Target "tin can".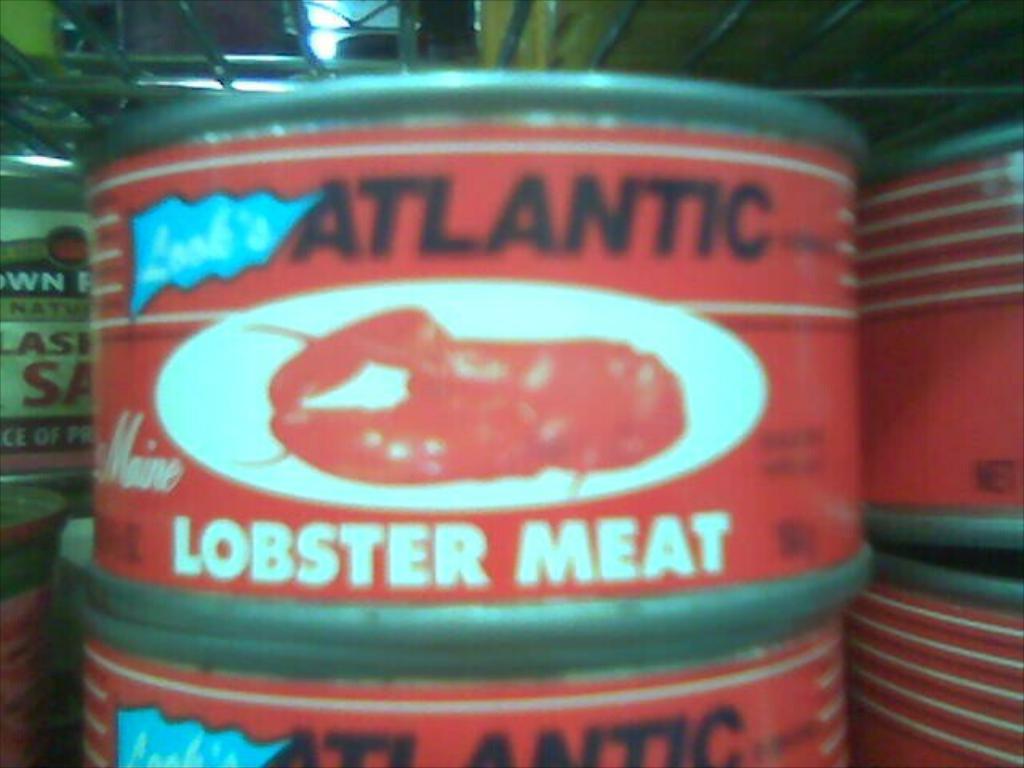
Target region: (851, 539, 1022, 766).
